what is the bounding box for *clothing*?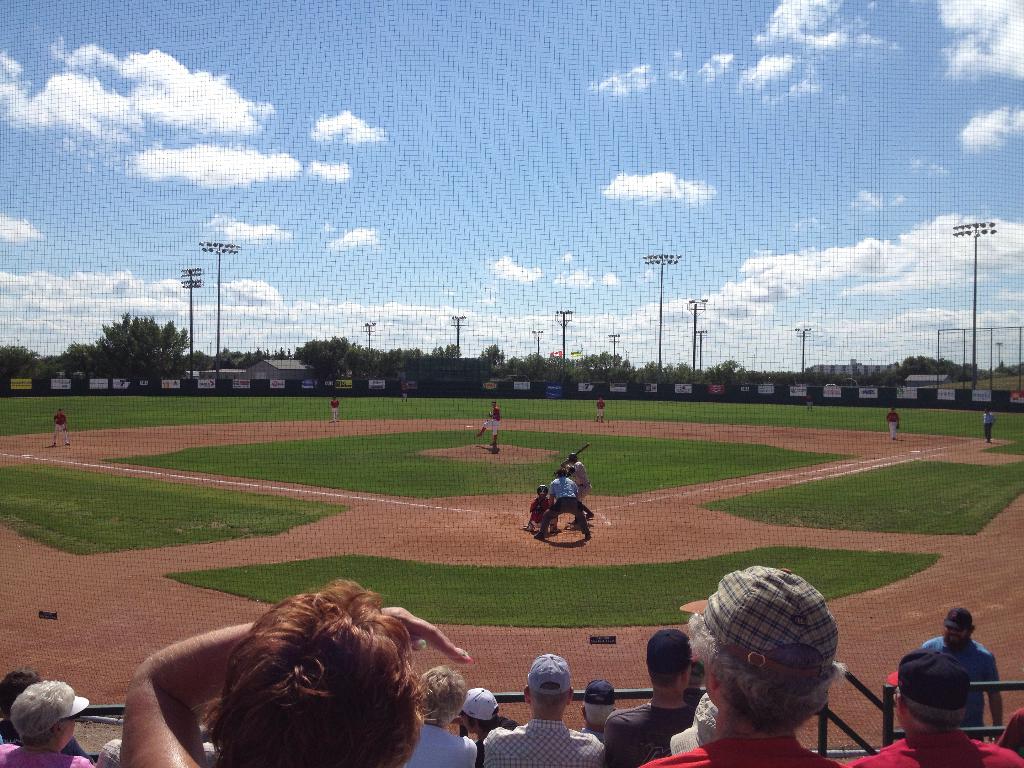
x1=854, y1=739, x2=1023, y2=767.
